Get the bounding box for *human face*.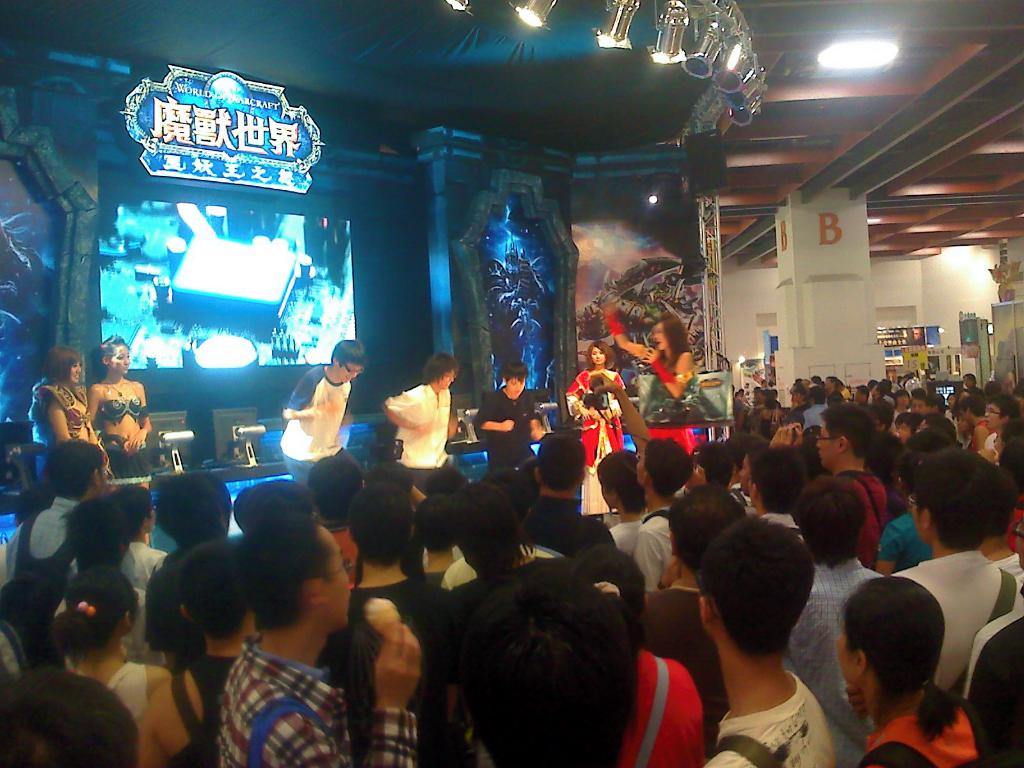
bbox(65, 356, 84, 389).
